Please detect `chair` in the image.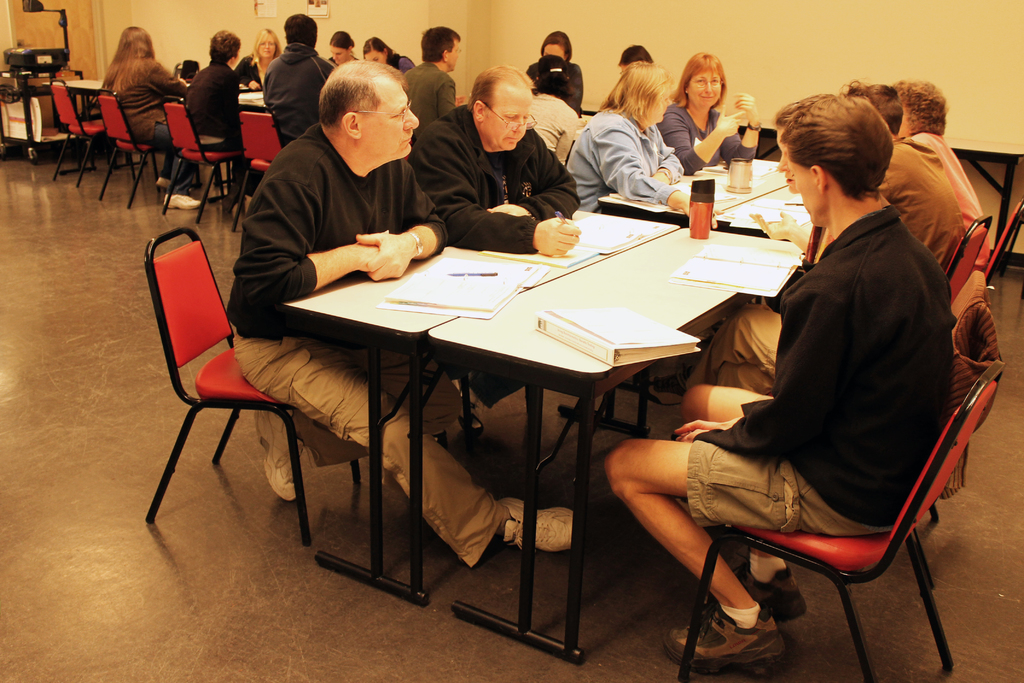
<bbox>909, 215, 991, 588</bbox>.
